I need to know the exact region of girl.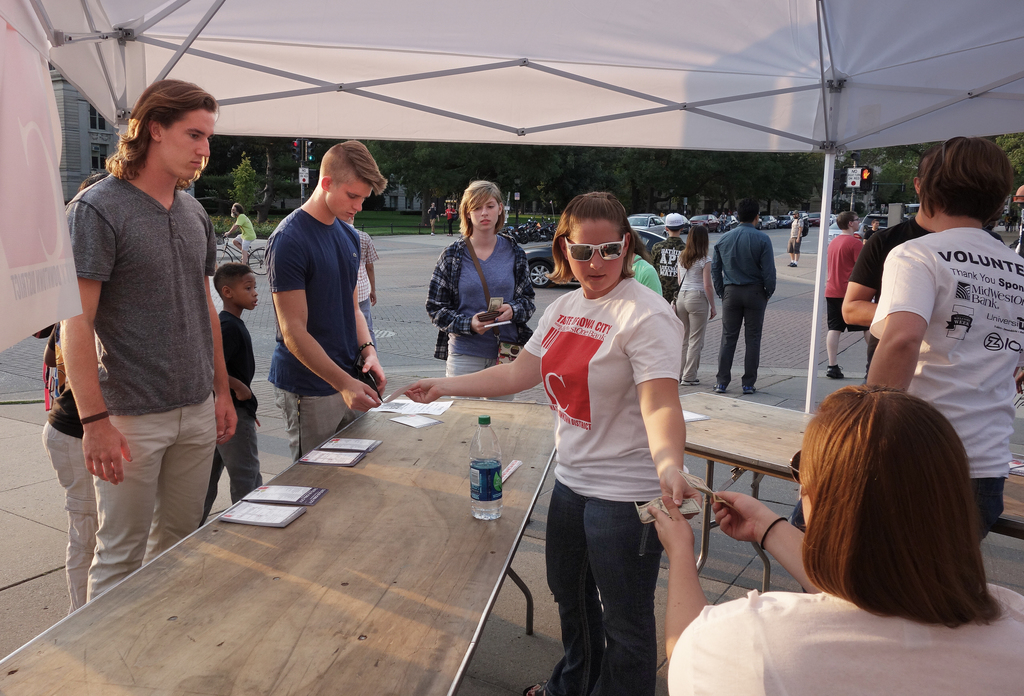
Region: Rect(852, 131, 1023, 556).
